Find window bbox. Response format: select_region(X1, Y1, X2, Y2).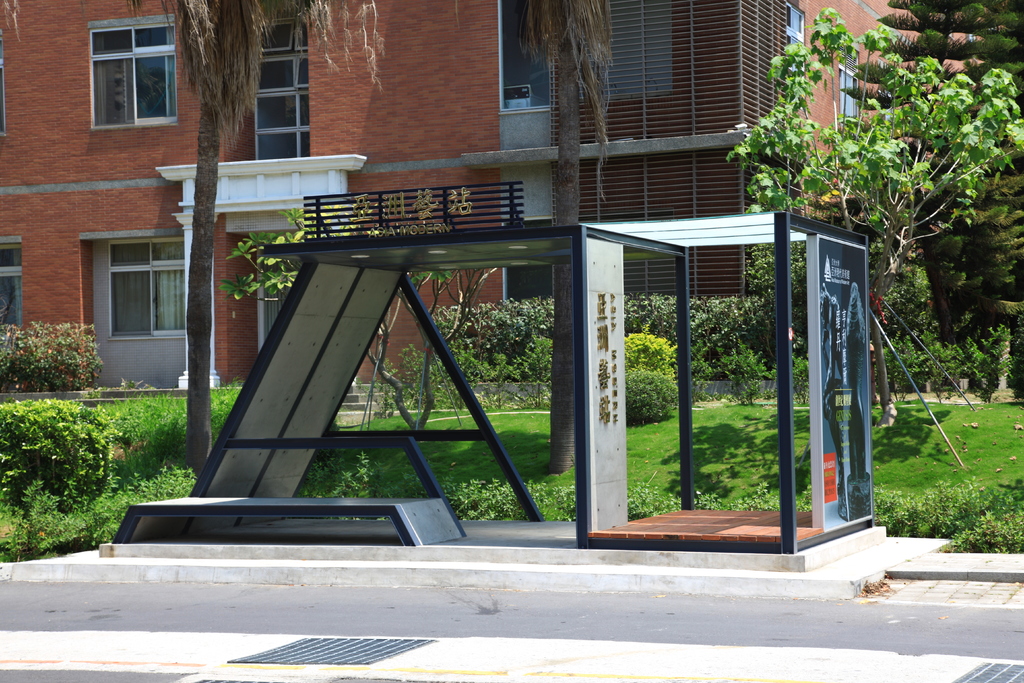
select_region(105, 232, 184, 341).
